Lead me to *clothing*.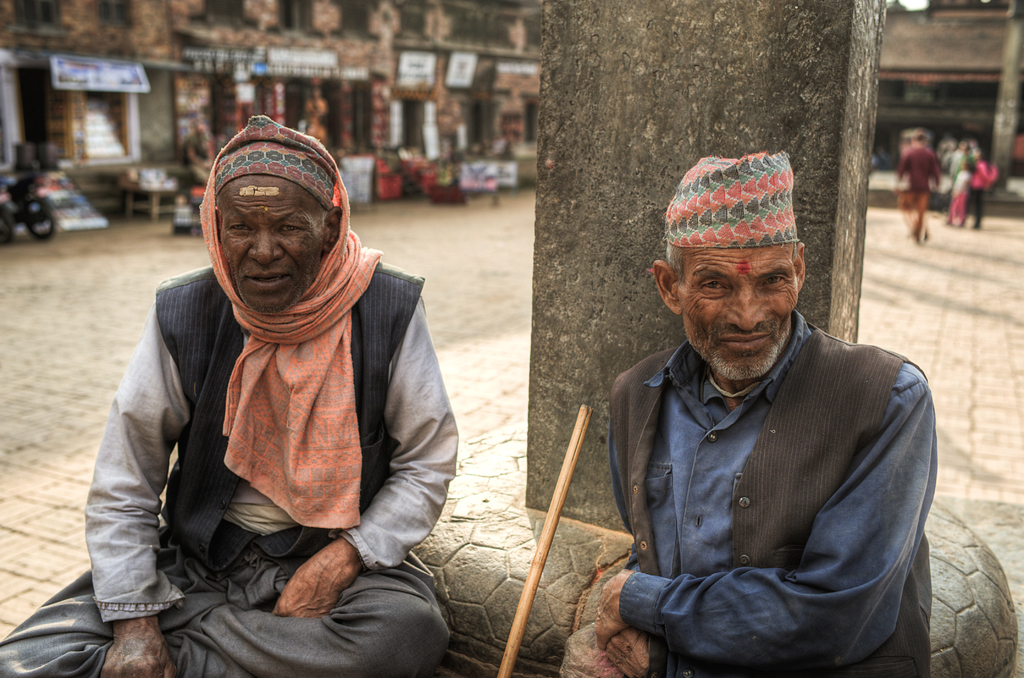
Lead to (left=894, top=144, right=938, bottom=235).
